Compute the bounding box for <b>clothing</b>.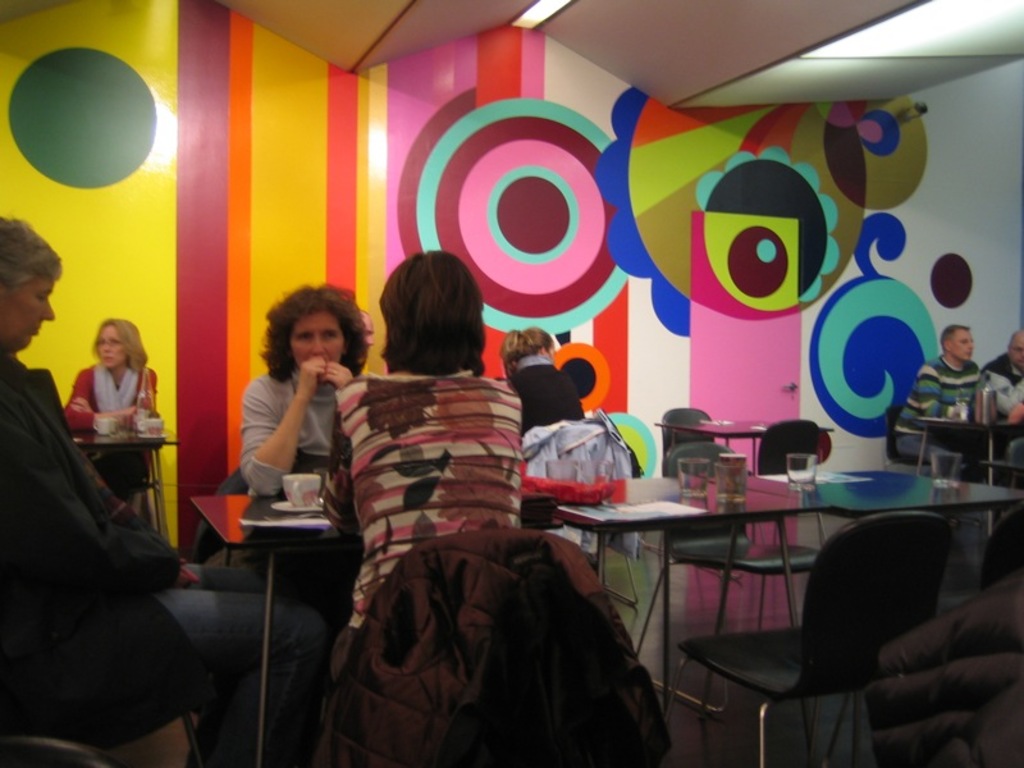
box=[325, 374, 566, 703].
